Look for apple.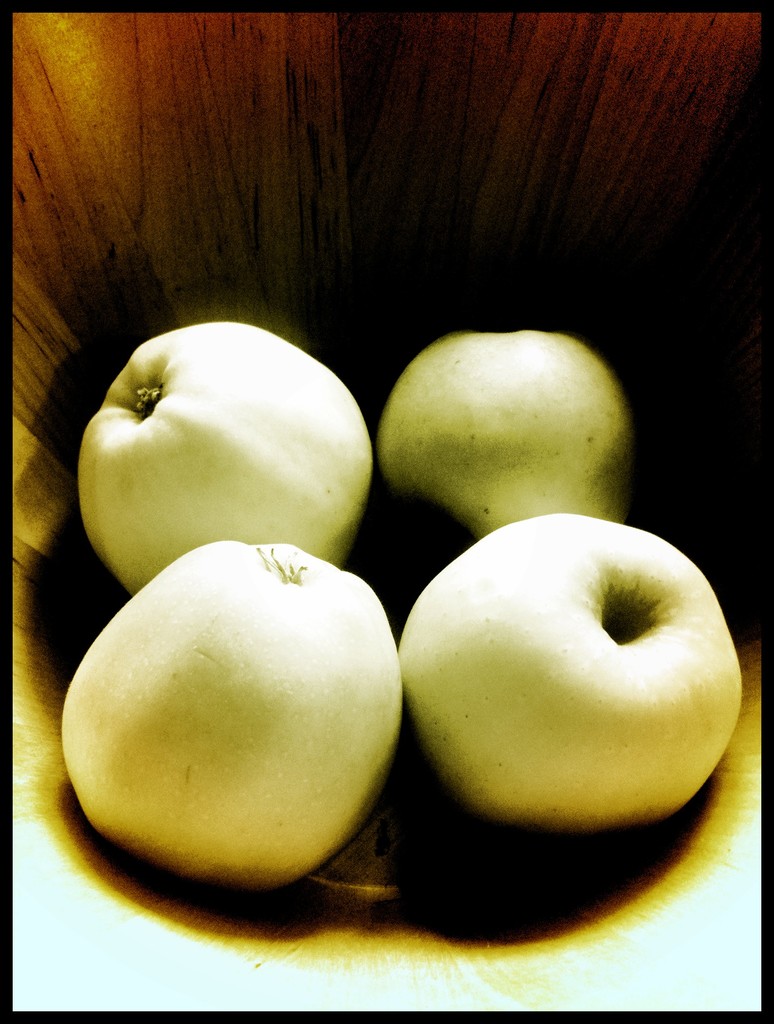
Found: [x1=56, y1=538, x2=407, y2=891].
